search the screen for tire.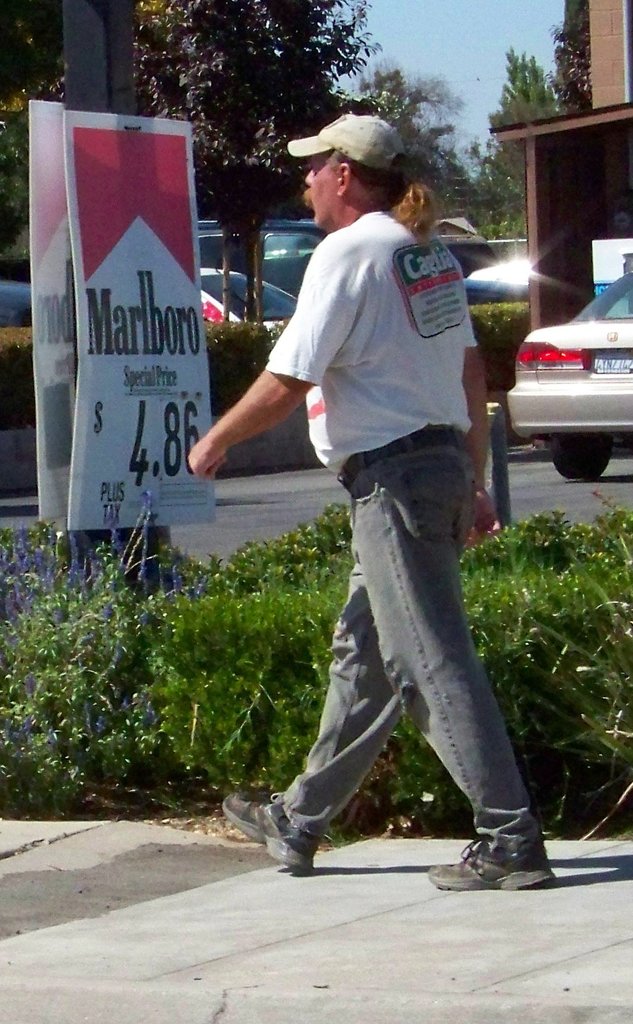
Found at box(547, 429, 615, 481).
